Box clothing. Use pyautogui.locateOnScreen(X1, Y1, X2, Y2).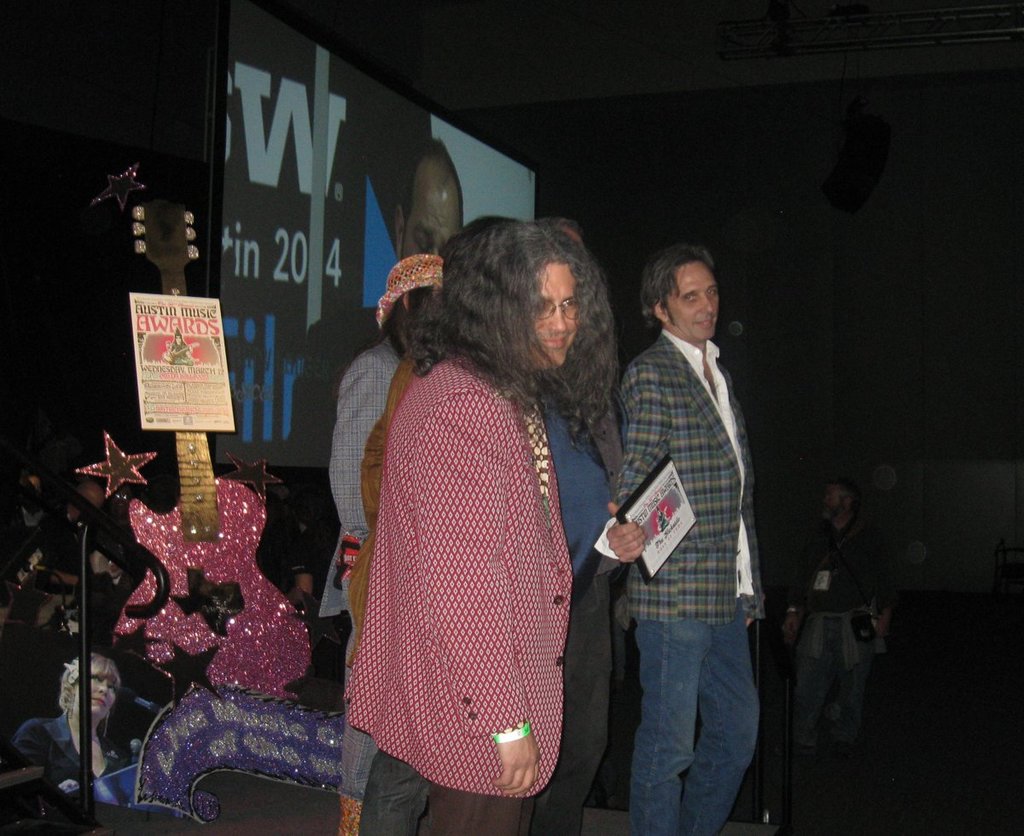
pyautogui.locateOnScreen(616, 323, 767, 835).
